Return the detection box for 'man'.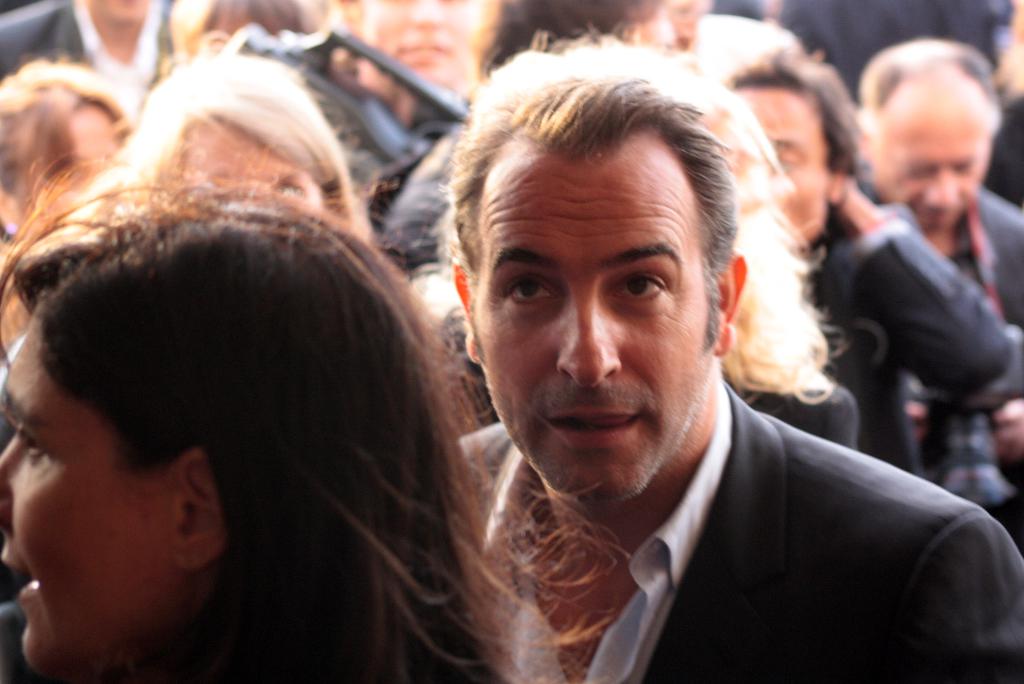
[364,62,966,683].
